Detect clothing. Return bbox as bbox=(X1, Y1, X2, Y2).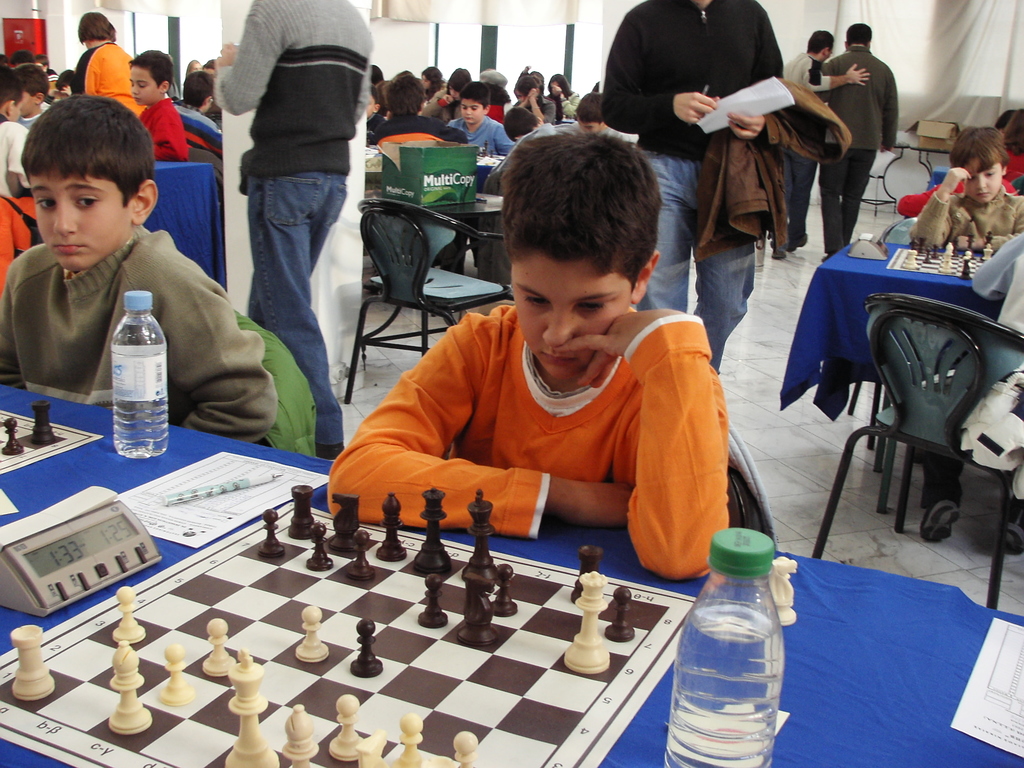
bbox=(0, 221, 275, 451).
